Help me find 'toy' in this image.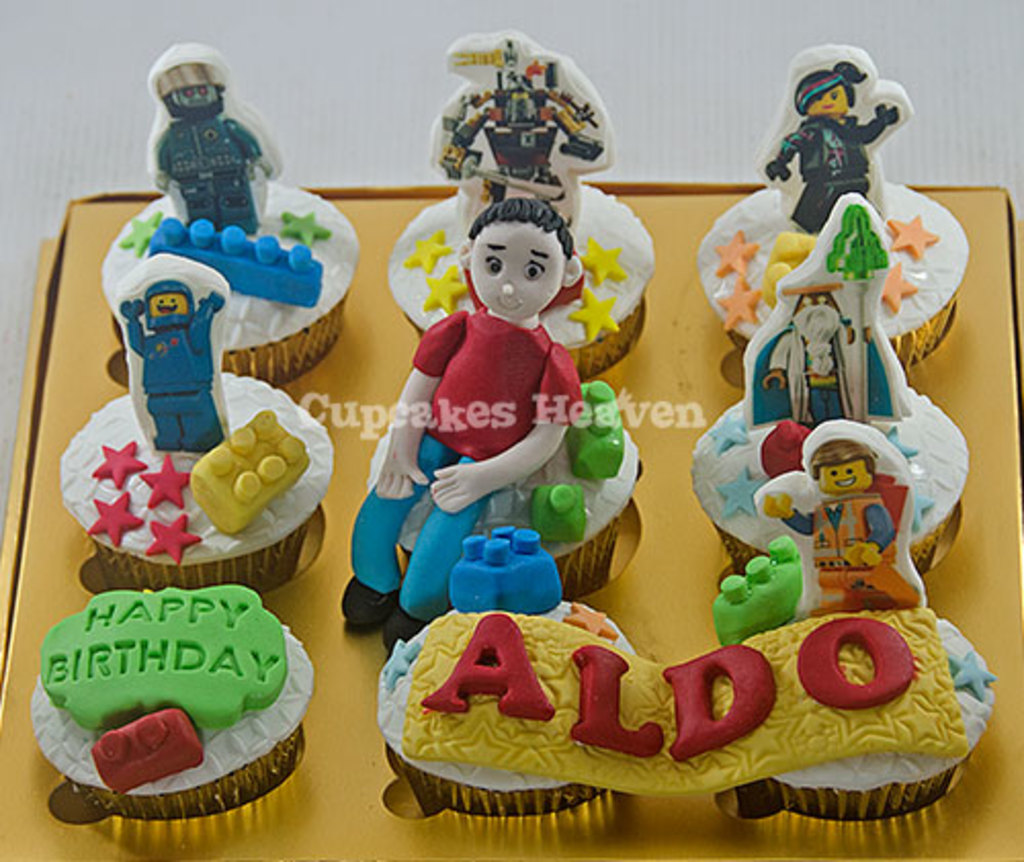
Found it: x1=754 y1=422 x2=811 y2=483.
